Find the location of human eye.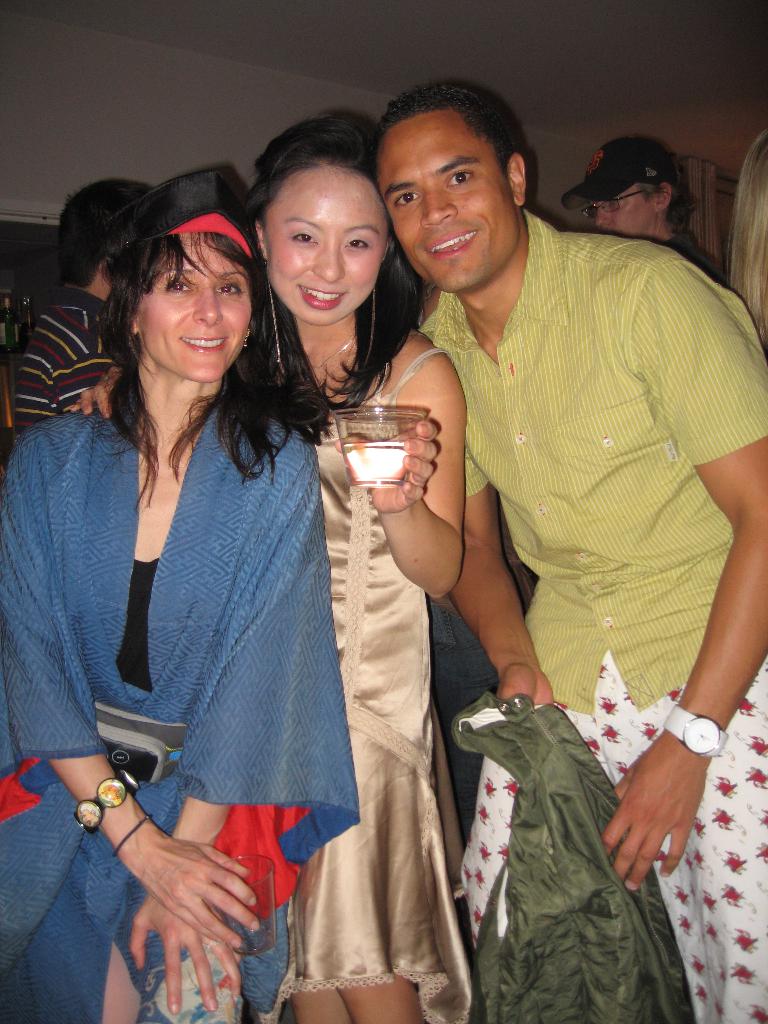
Location: (392,188,422,214).
